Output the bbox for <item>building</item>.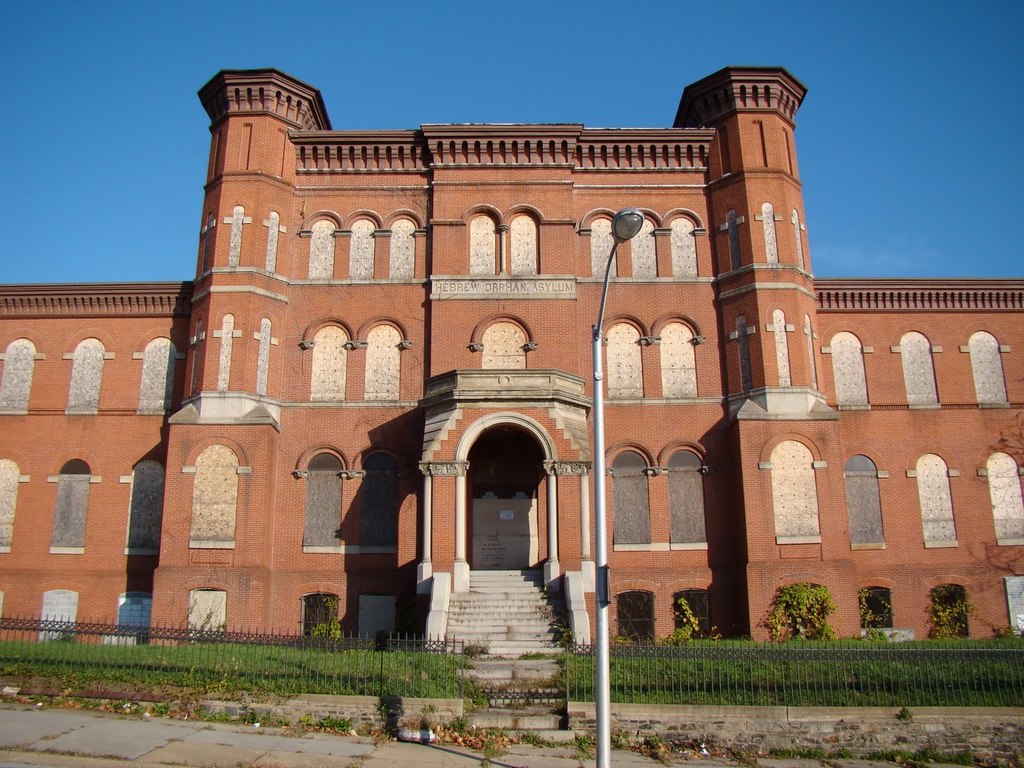
rect(0, 67, 1023, 643).
